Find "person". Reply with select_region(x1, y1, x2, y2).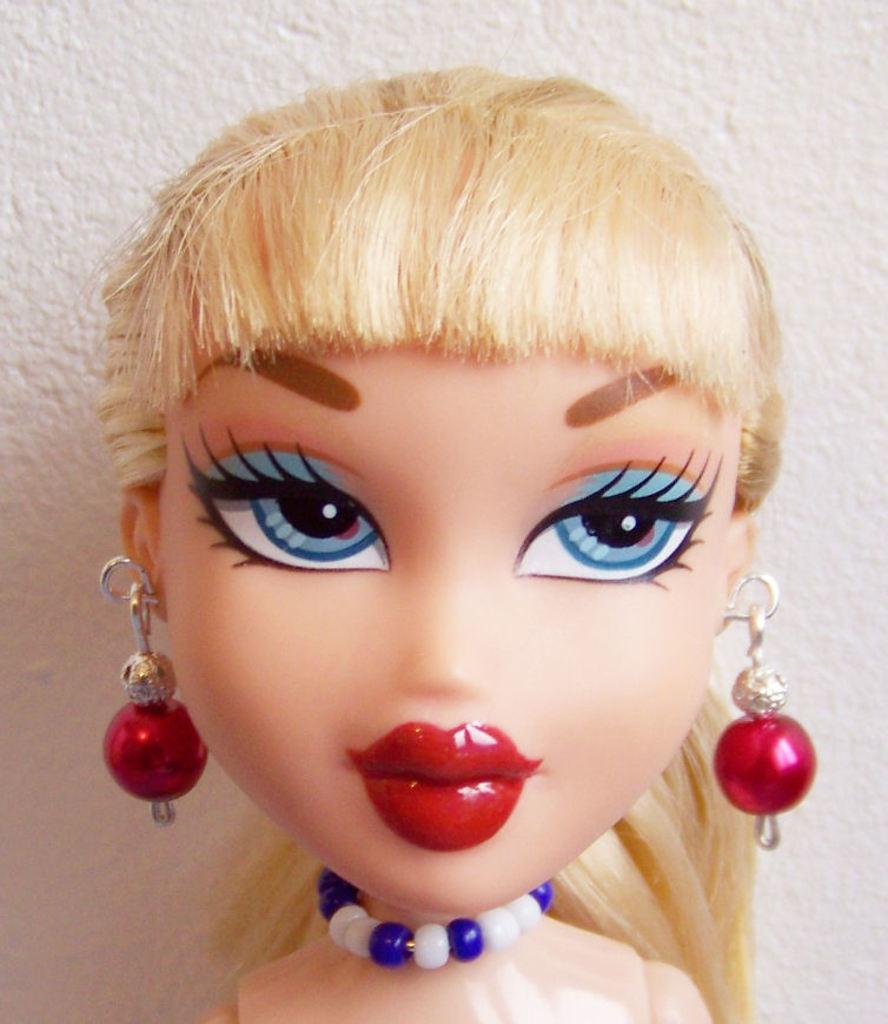
select_region(98, 60, 819, 1023).
